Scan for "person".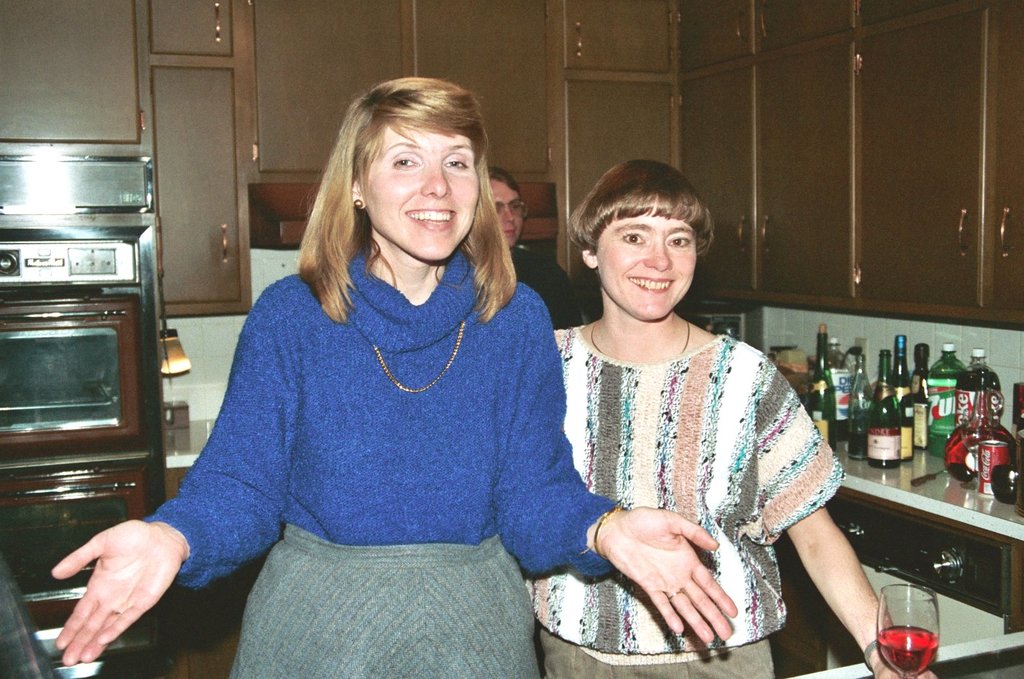
Scan result: Rect(132, 76, 663, 672).
